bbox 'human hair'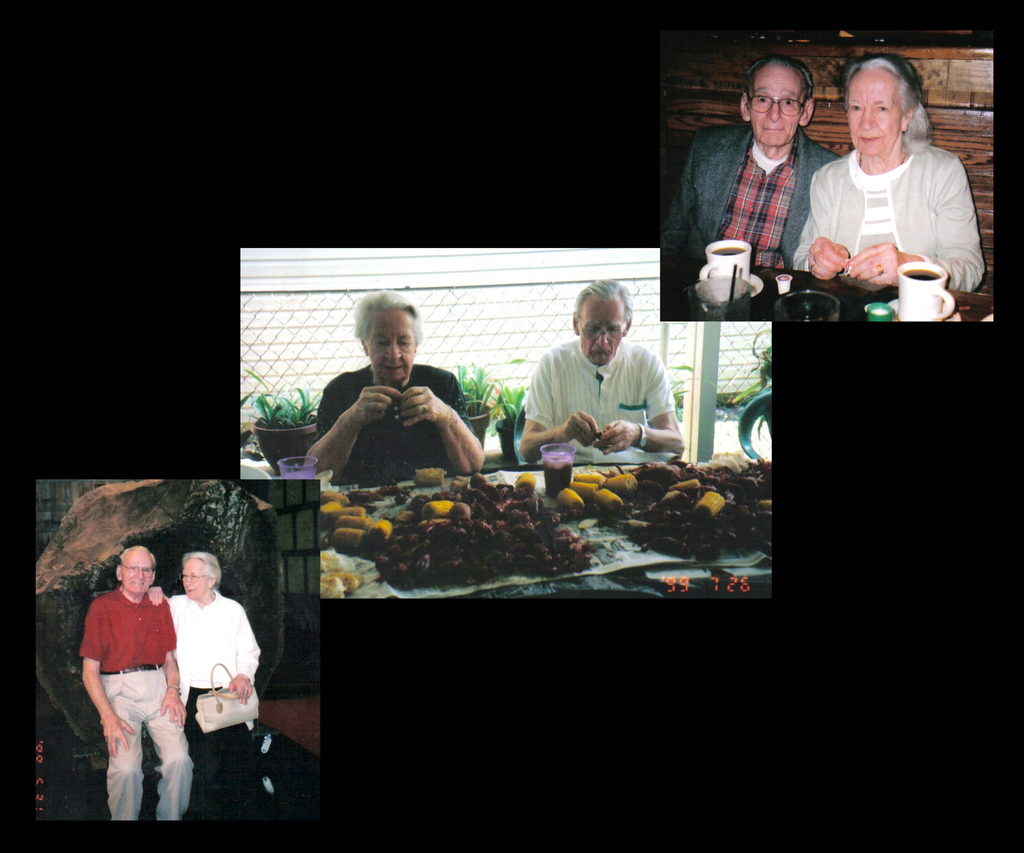
{"x1": 181, "y1": 552, "x2": 222, "y2": 591}
